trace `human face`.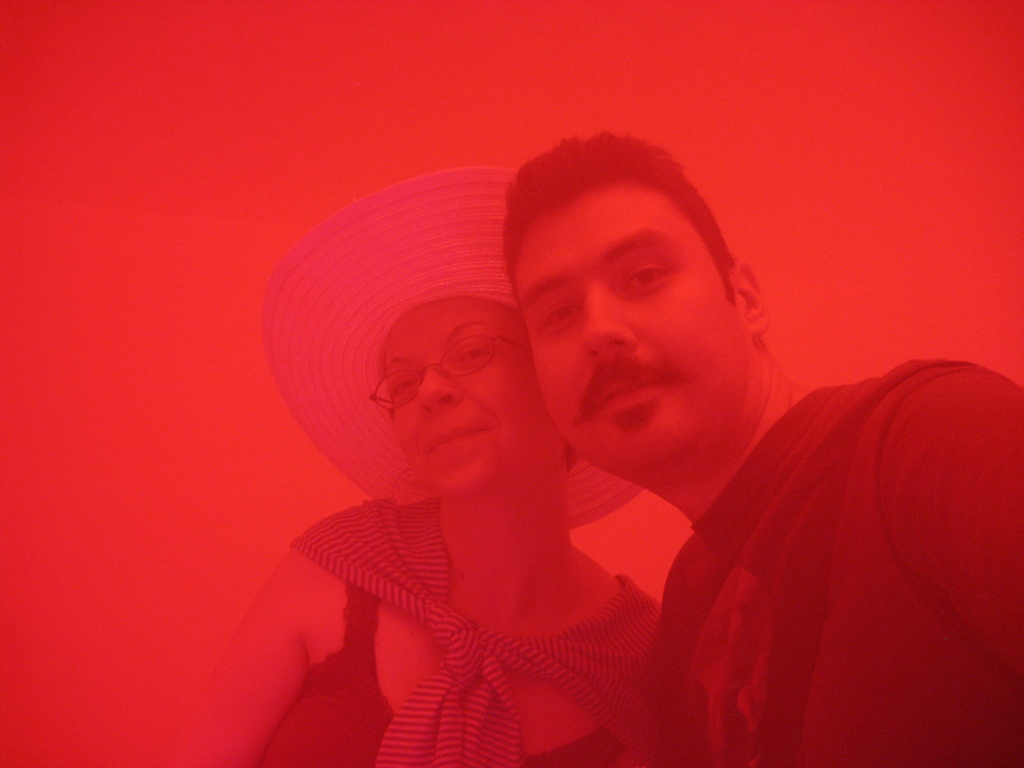
Traced to x1=513 y1=182 x2=753 y2=456.
